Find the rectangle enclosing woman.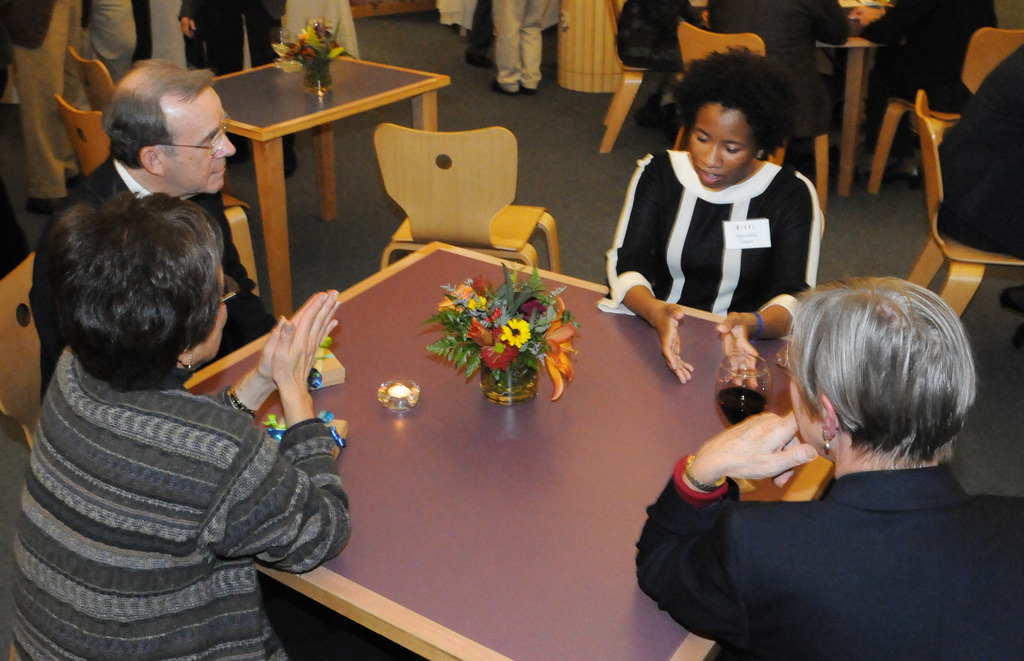
x1=9 y1=181 x2=363 y2=660.
